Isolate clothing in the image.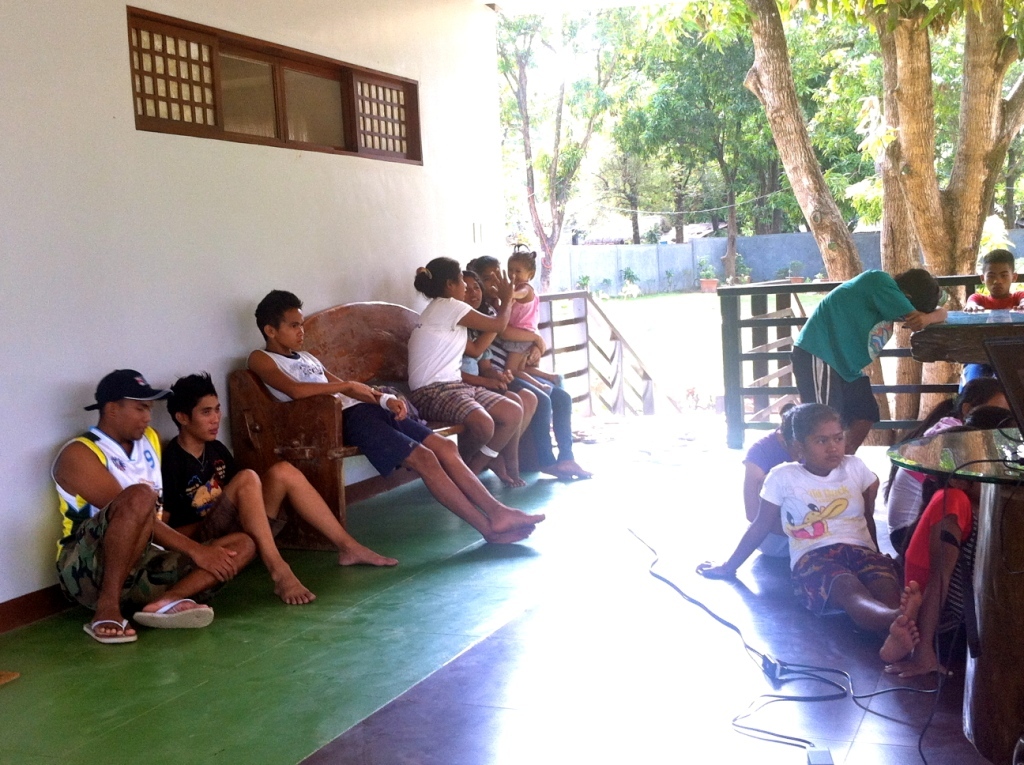
Isolated region: select_region(497, 282, 539, 354).
